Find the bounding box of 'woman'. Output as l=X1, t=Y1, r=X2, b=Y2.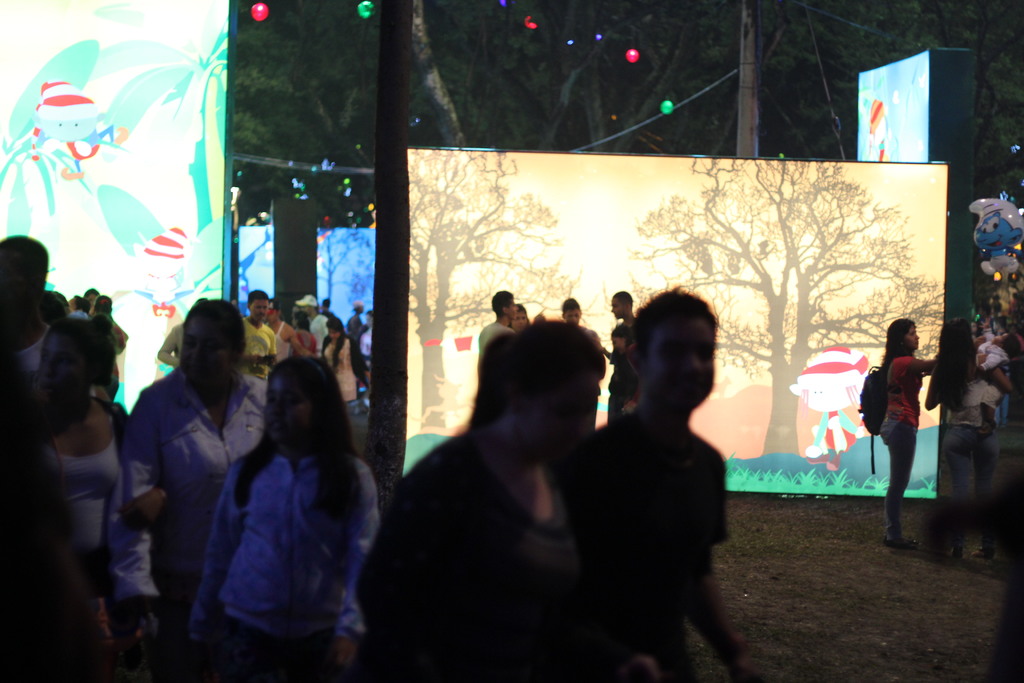
l=356, t=317, r=607, b=682.
